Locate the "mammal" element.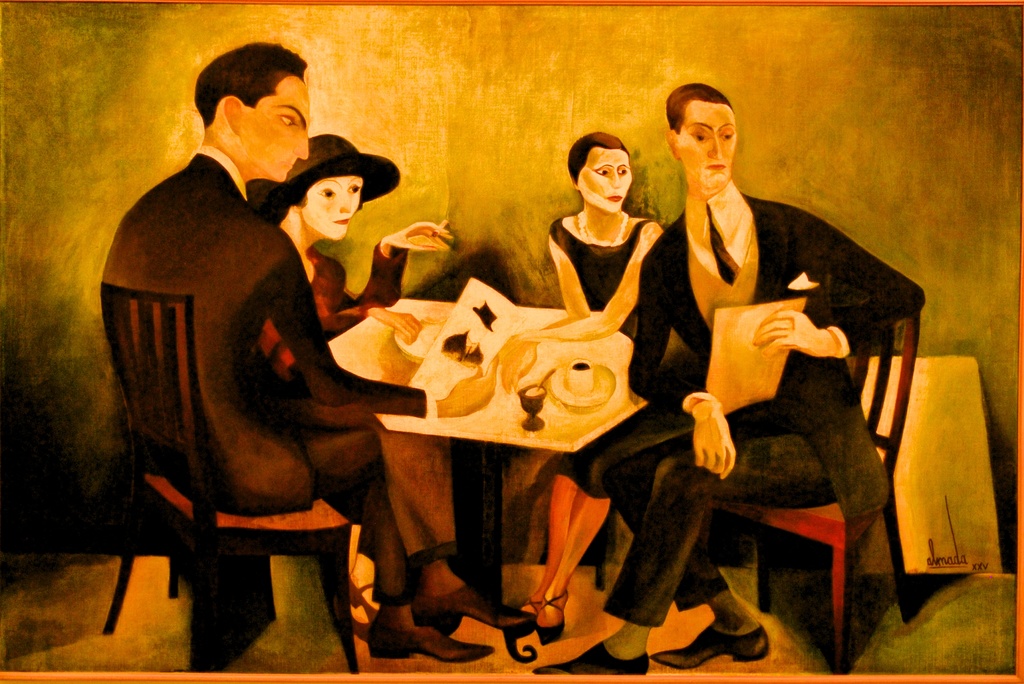
Element bbox: x1=246 y1=120 x2=460 y2=630.
